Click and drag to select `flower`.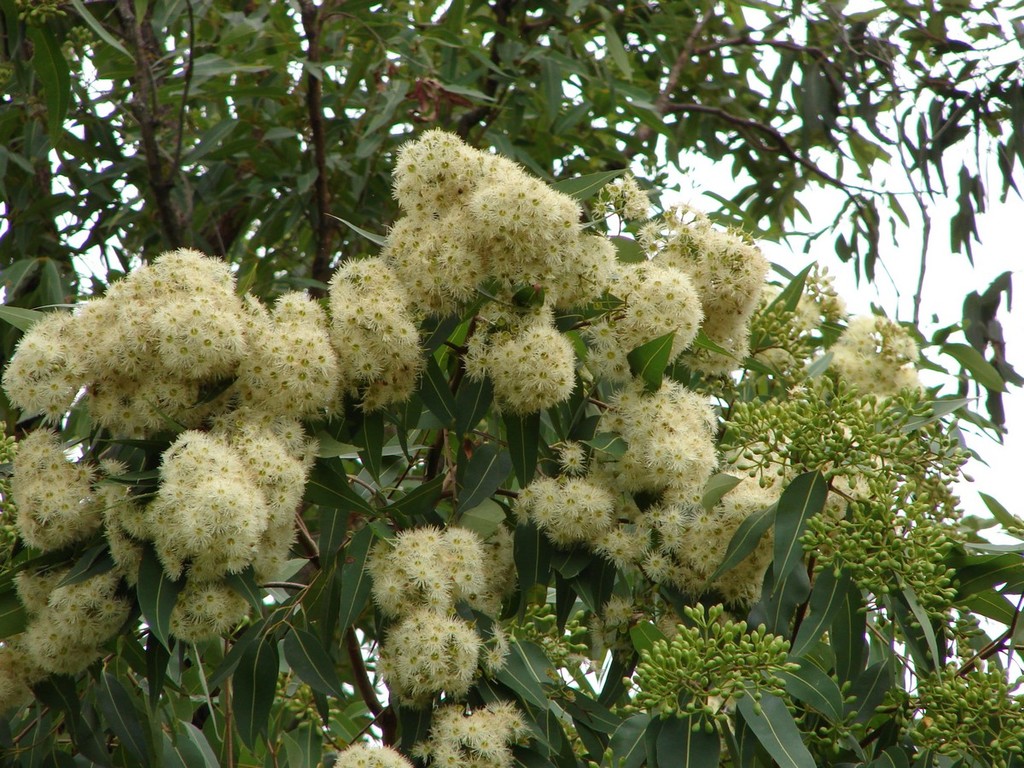
Selection: <bbox>335, 745, 402, 767</bbox>.
